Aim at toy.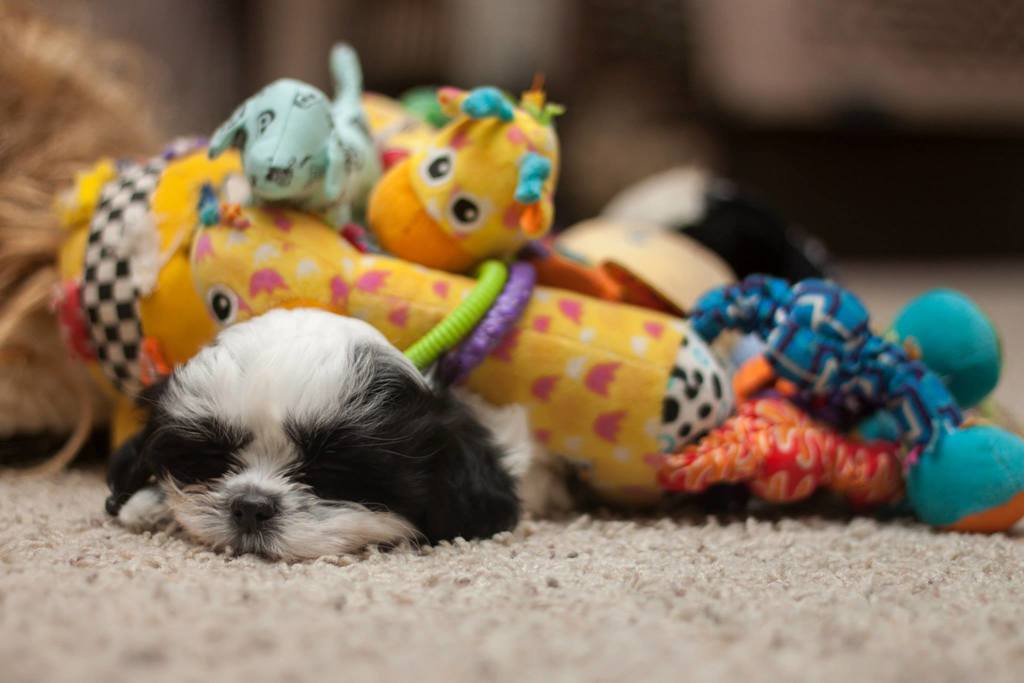
Aimed at 49:118:728:512.
